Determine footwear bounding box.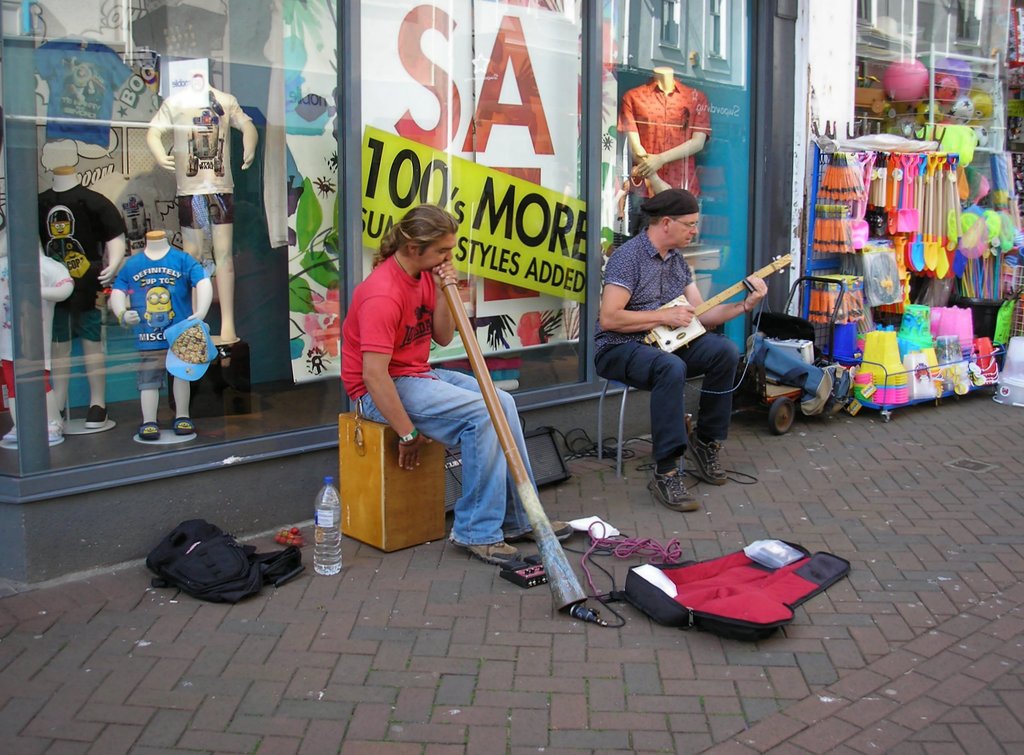
Determined: [x1=84, y1=406, x2=111, y2=430].
